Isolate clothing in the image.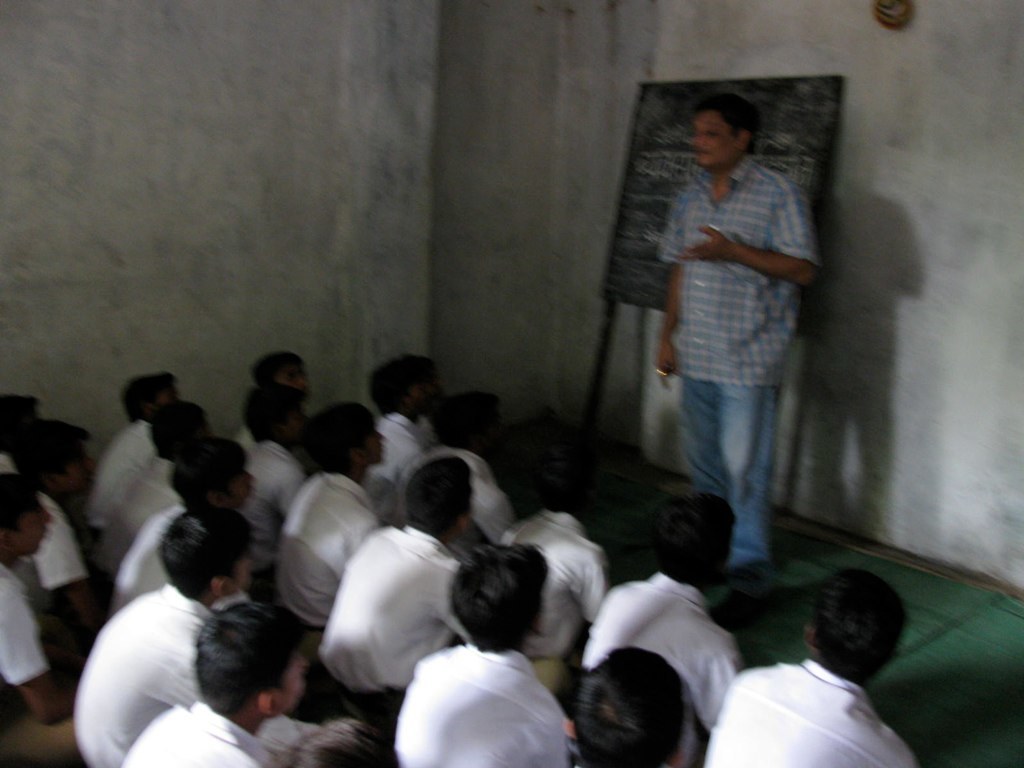
Isolated region: [x1=514, y1=510, x2=610, y2=661].
